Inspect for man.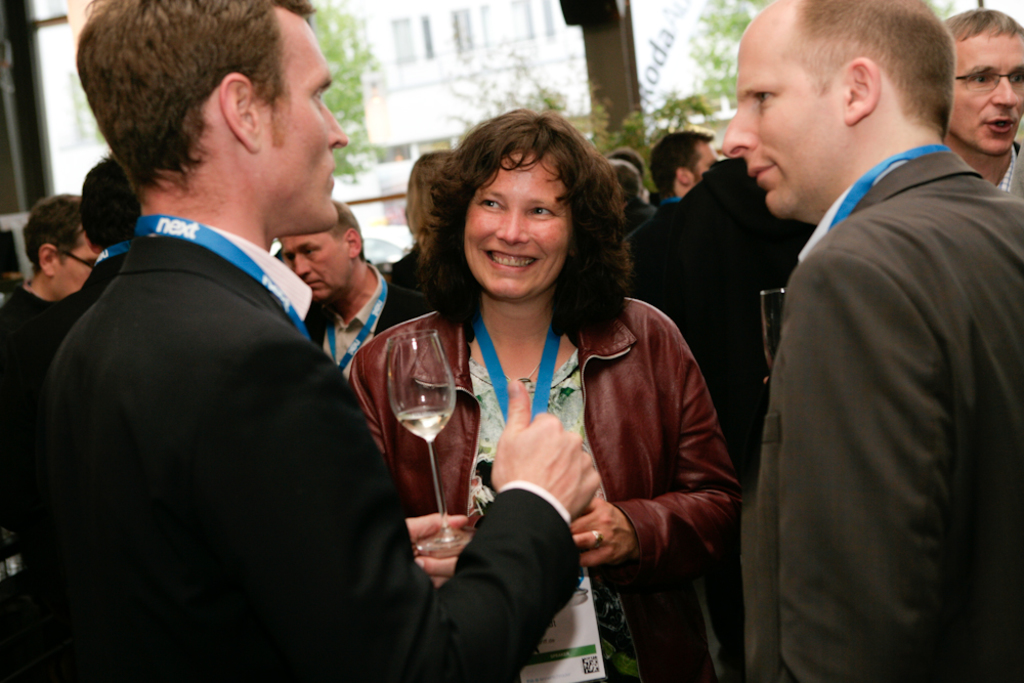
Inspection: bbox(941, 11, 1023, 199).
